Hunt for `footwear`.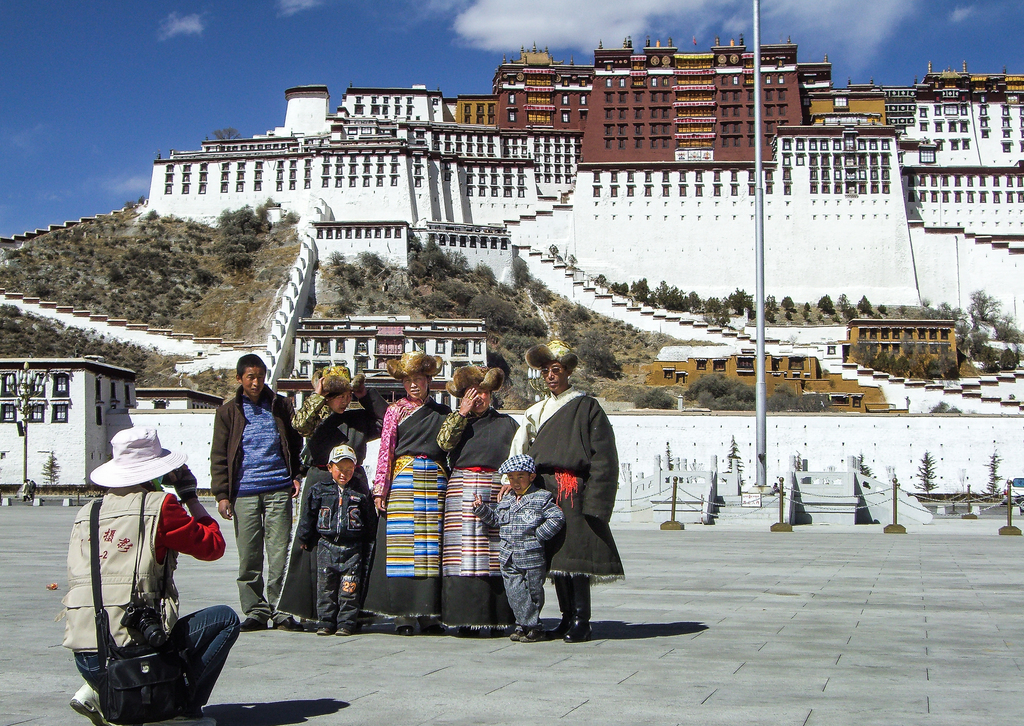
Hunted down at (514, 622, 532, 640).
